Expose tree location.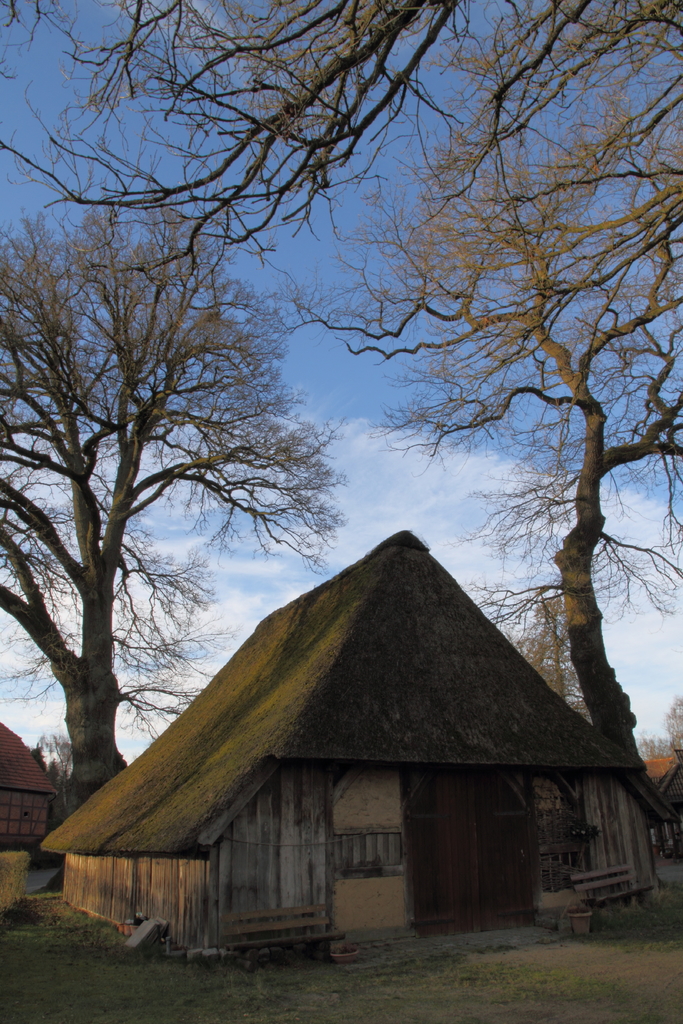
Exposed at BBox(295, 178, 682, 823).
